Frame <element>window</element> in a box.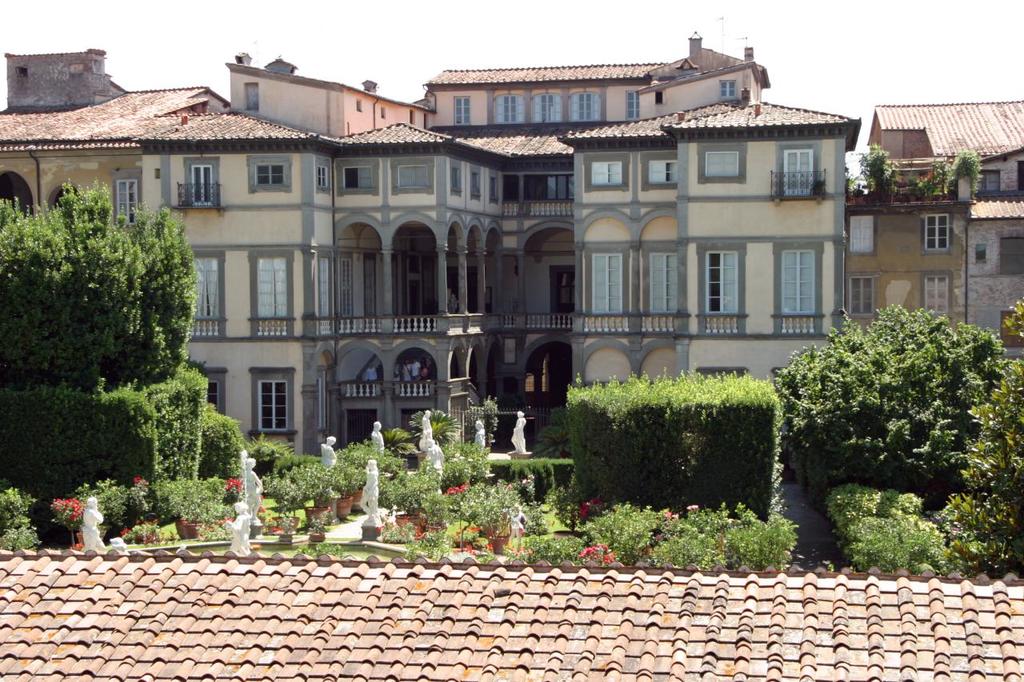
pyautogui.locateOnScreen(707, 251, 740, 316).
